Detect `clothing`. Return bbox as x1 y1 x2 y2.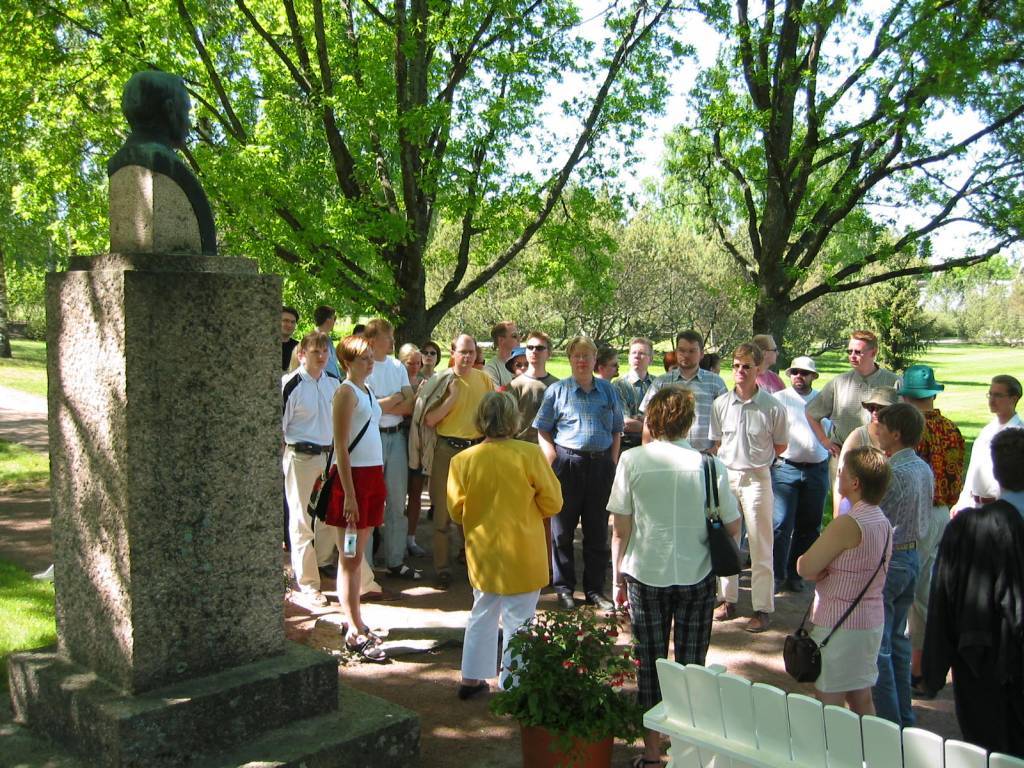
281 365 338 597.
